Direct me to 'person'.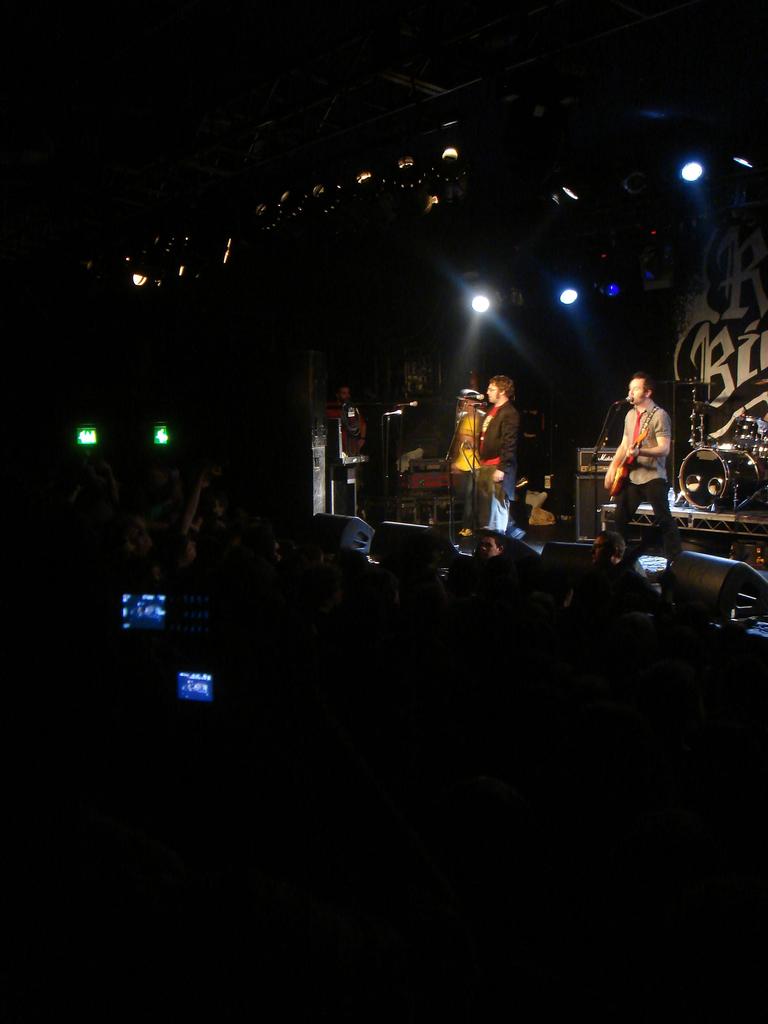
Direction: (615, 357, 688, 533).
